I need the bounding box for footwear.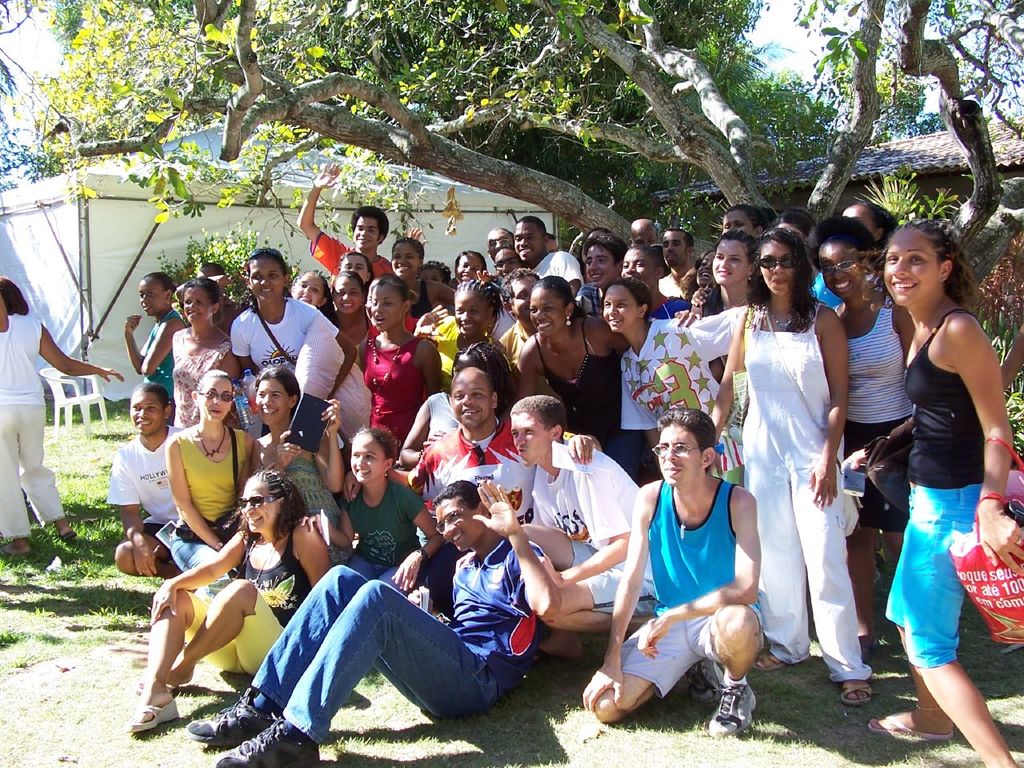
Here it is: (831,672,871,706).
